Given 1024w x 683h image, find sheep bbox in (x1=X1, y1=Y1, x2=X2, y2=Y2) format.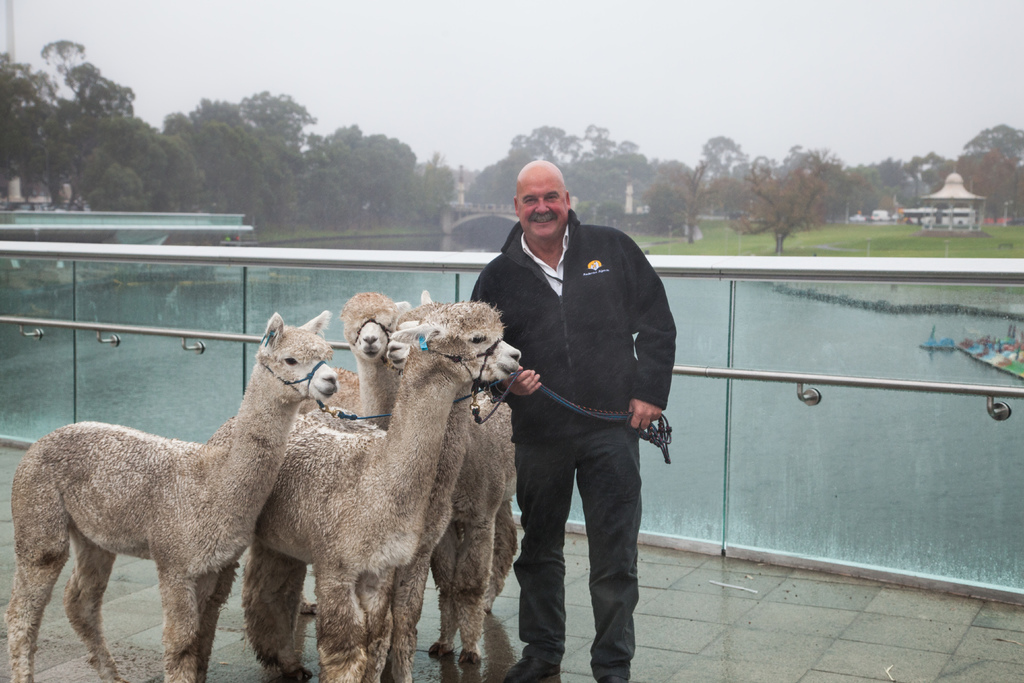
(x1=383, y1=297, x2=518, y2=613).
